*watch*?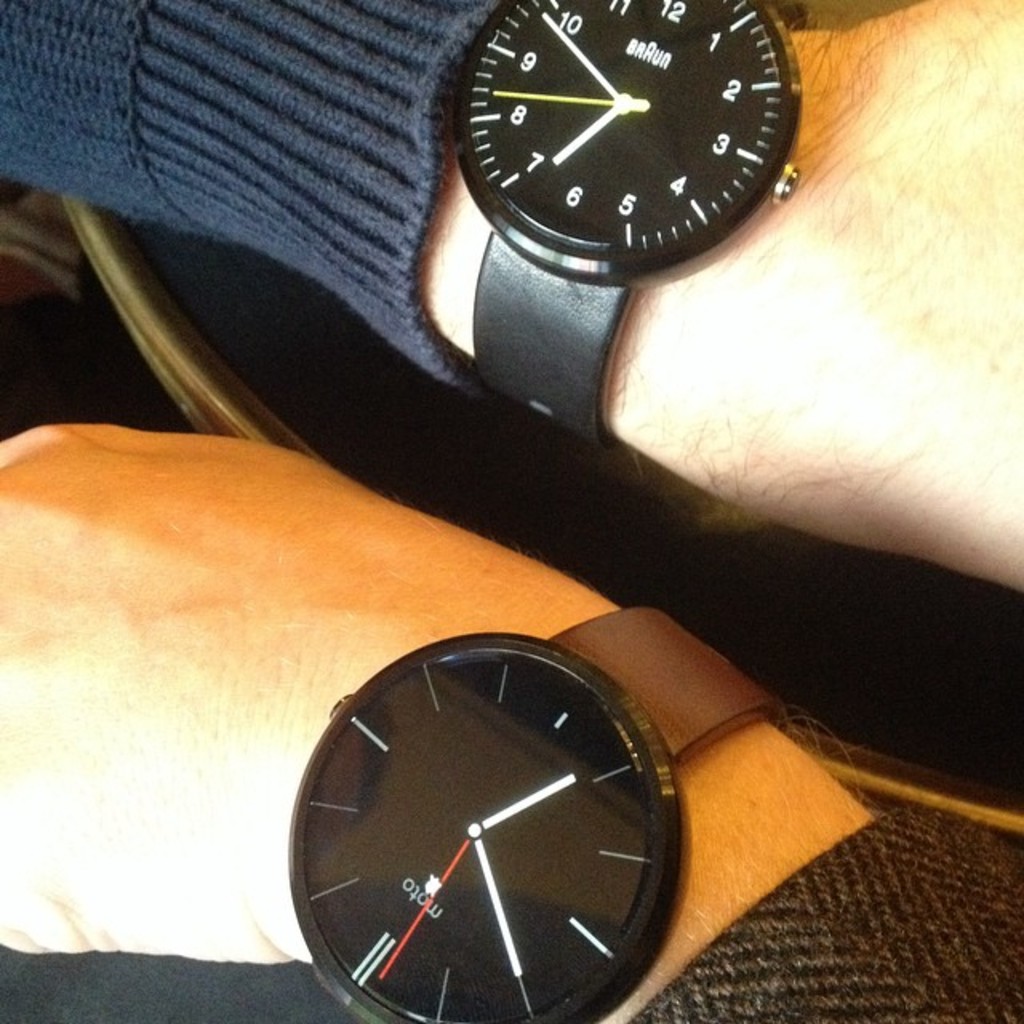
[285, 603, 779, 1022]
